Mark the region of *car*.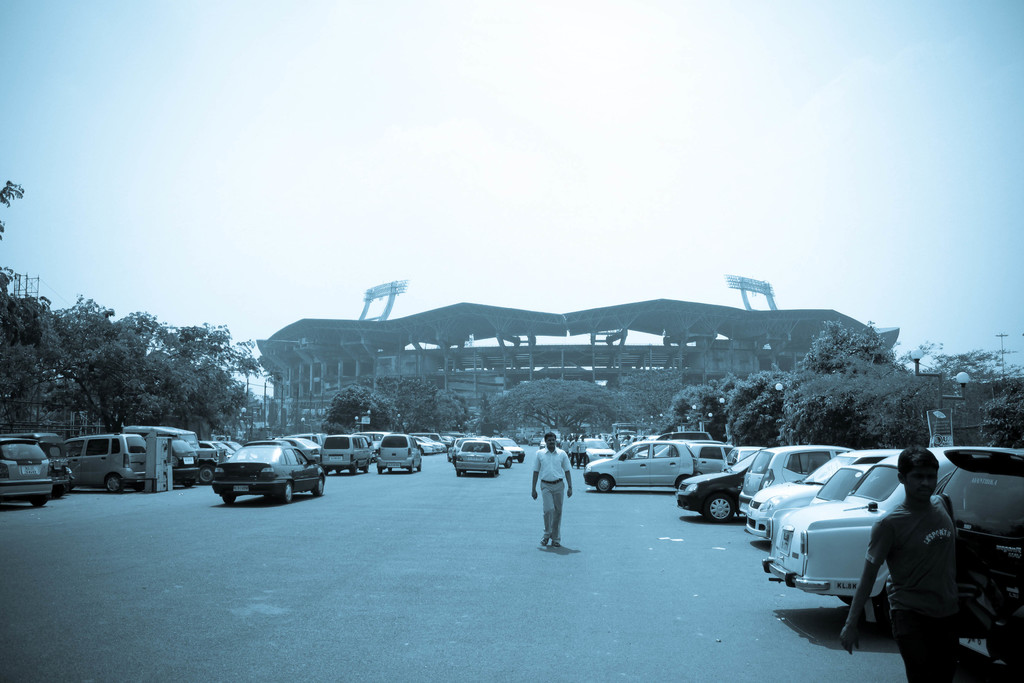
Region: {"left": 36, "top": 429, "right": 74, "bottom": 497}.
